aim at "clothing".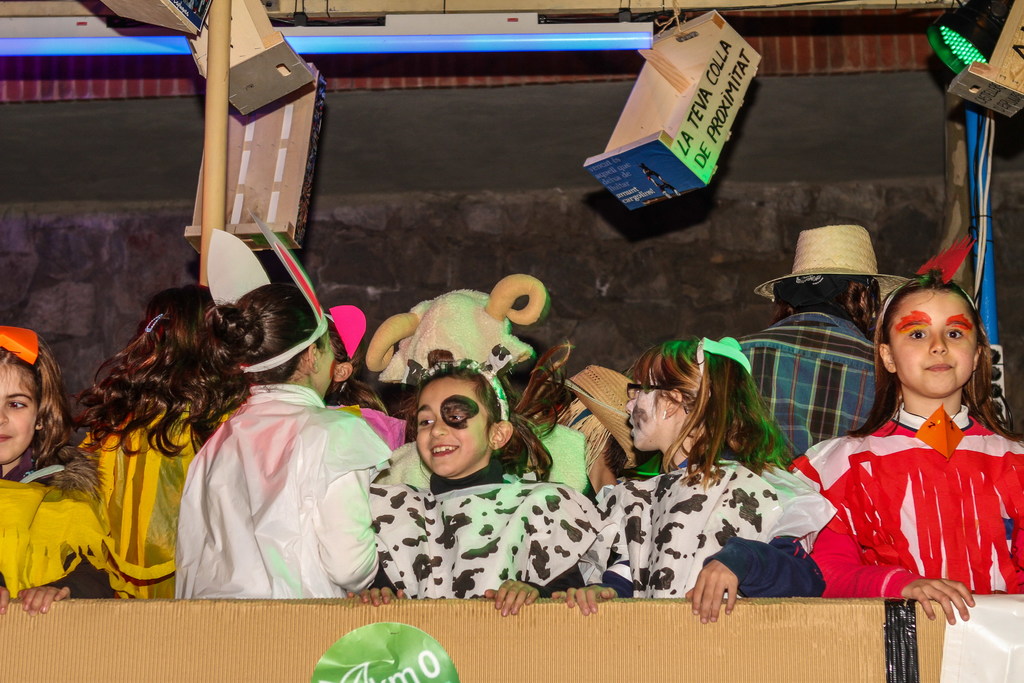
Aimed at Rect(159, 360, 377, 608).
